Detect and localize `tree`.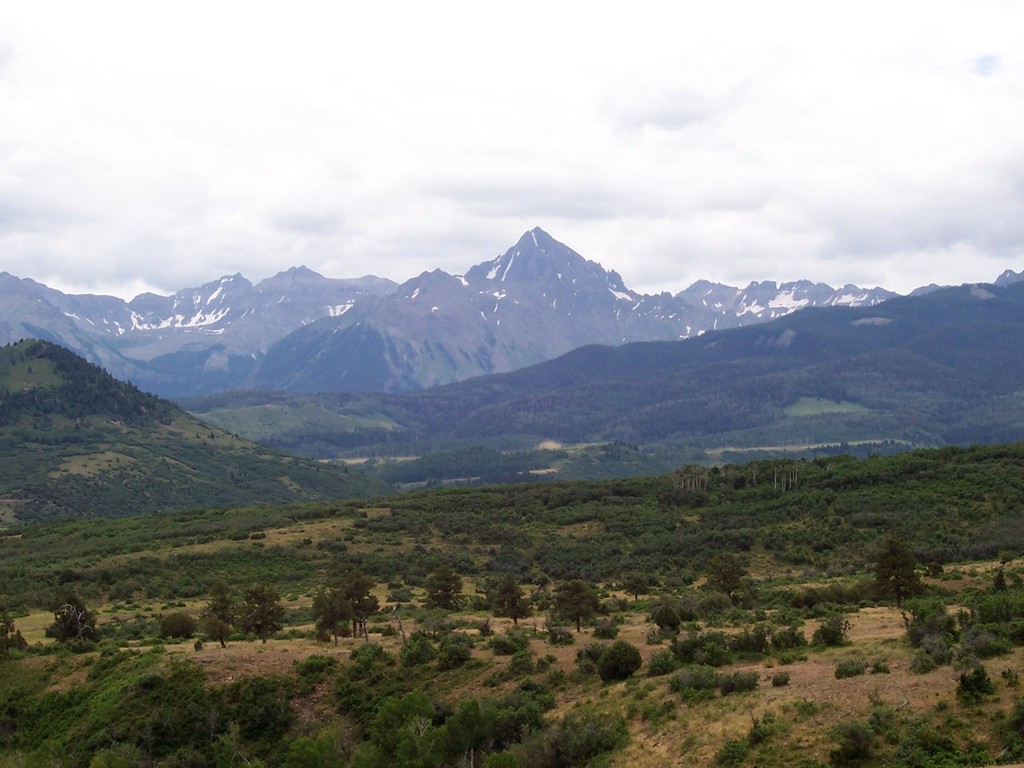
Localized at [424,563,463,602].
